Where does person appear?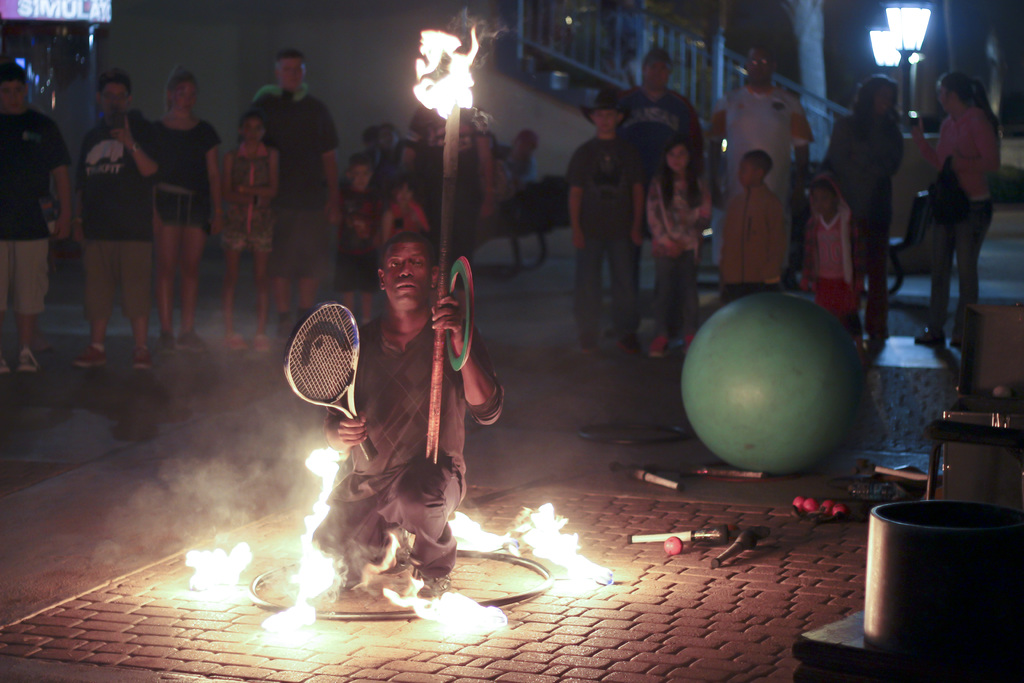
Appears at (72,63,157,372).
